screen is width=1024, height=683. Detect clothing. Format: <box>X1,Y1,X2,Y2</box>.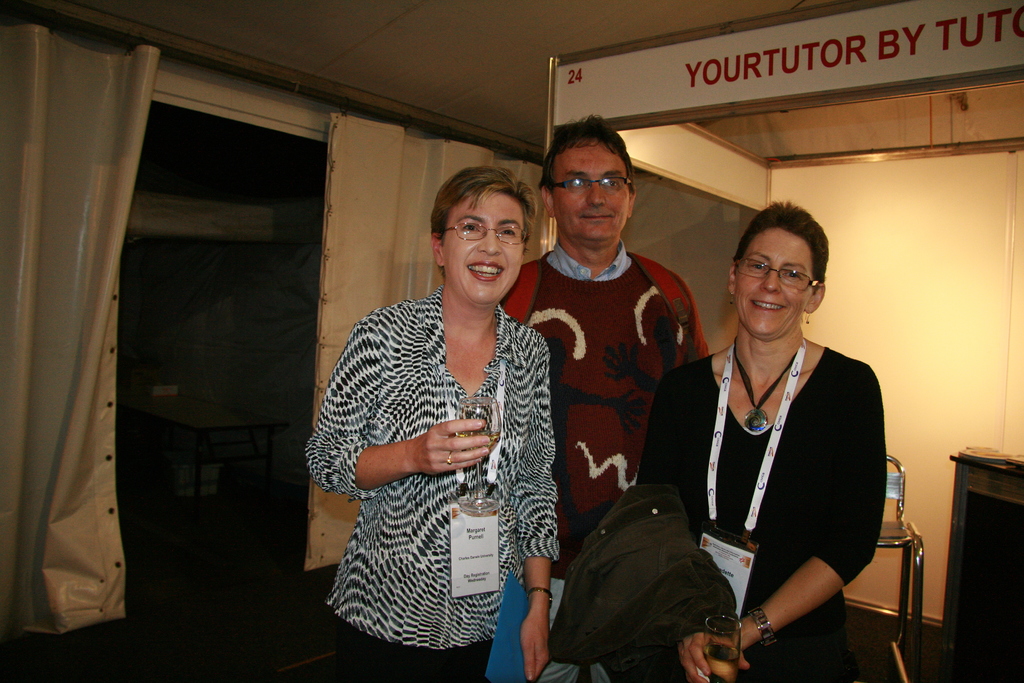
<box>625,339,884,682</box>.
